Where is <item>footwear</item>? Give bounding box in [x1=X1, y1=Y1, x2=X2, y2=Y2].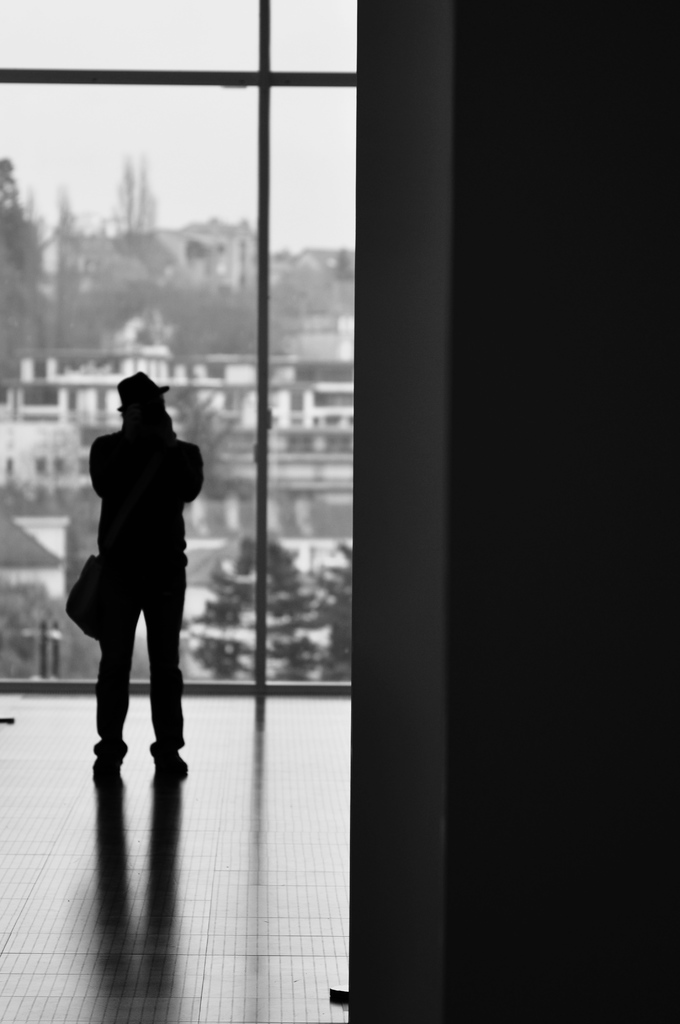
[x1=159, y1=744, x2=188, y2=772].
